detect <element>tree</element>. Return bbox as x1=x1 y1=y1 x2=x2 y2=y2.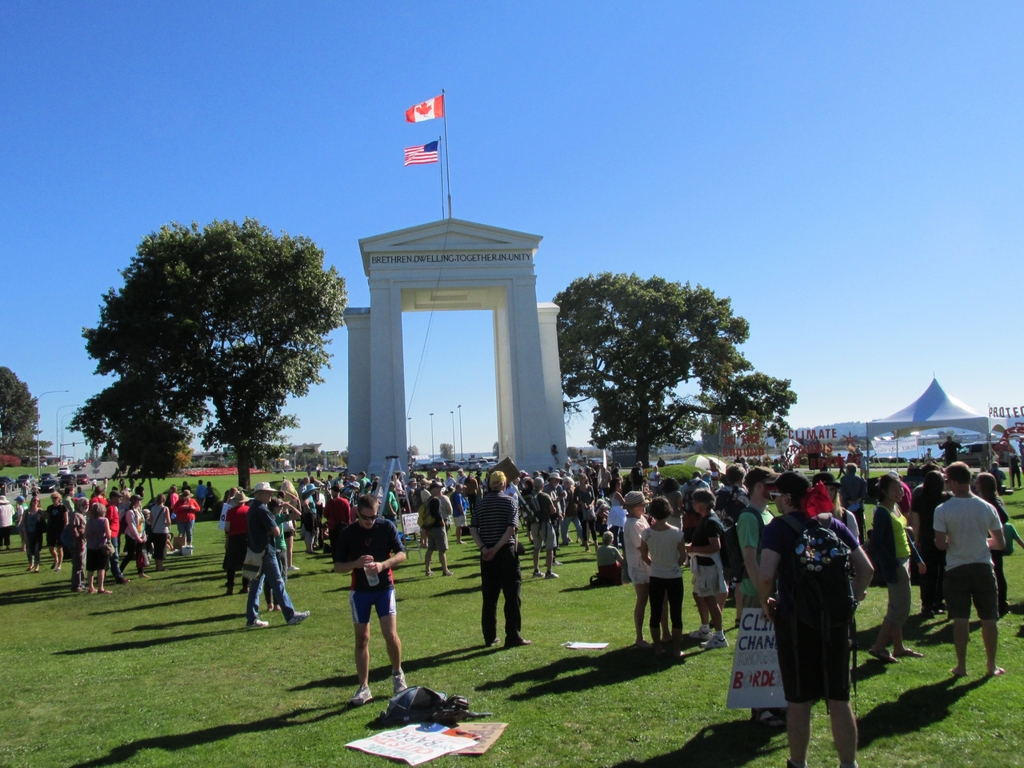
x1=545 y1=260 x2=787 y2=491.
